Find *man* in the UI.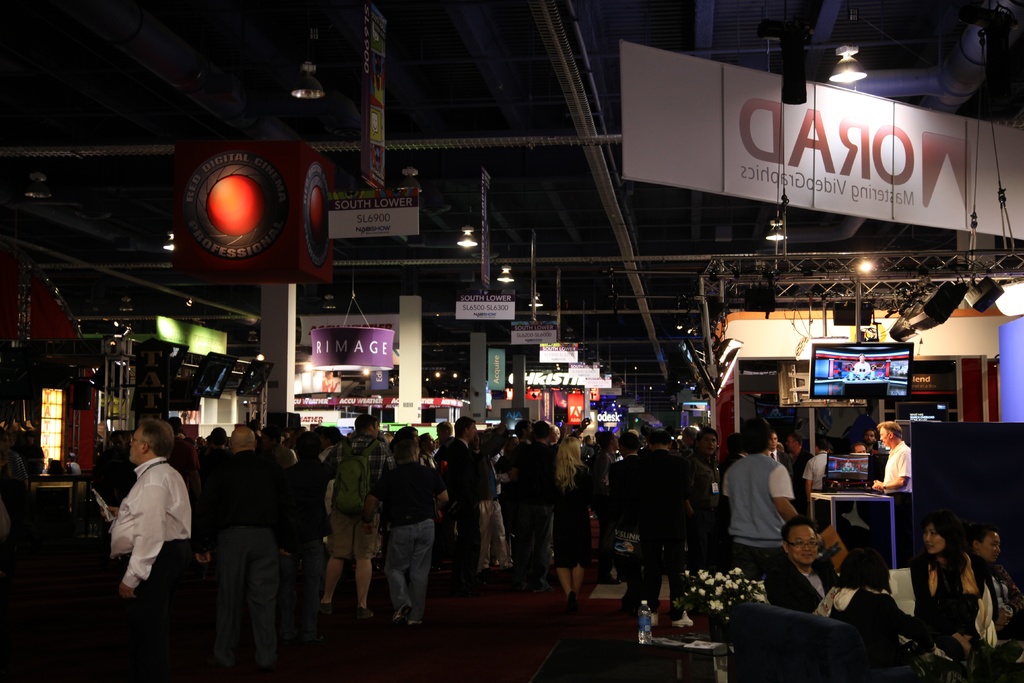
UI element at rect(100, 426, 195, 608).
